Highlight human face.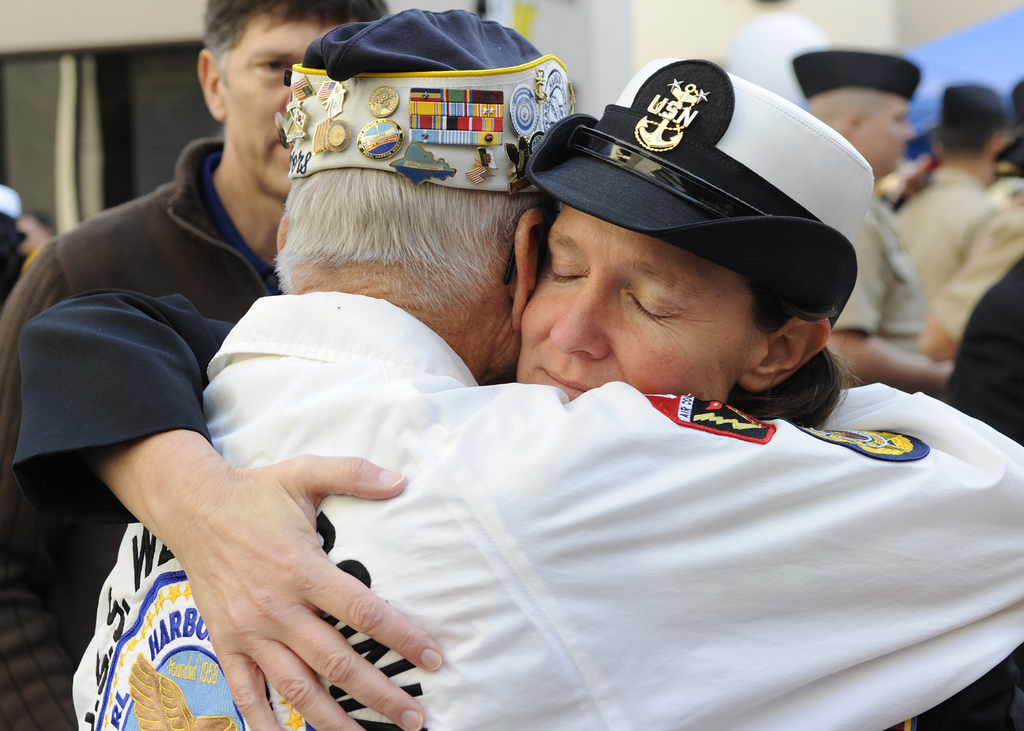
Highlighted region: <region>858, 101, 918, 173</region>.
